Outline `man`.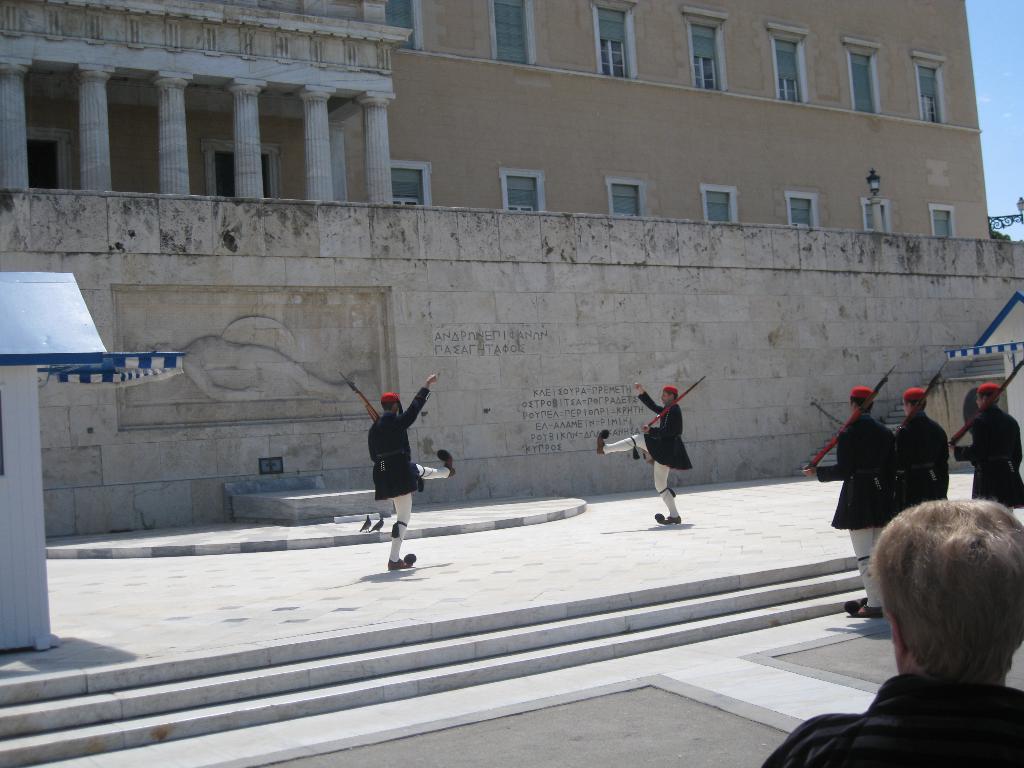
Outline: 954,379,1023,514.
